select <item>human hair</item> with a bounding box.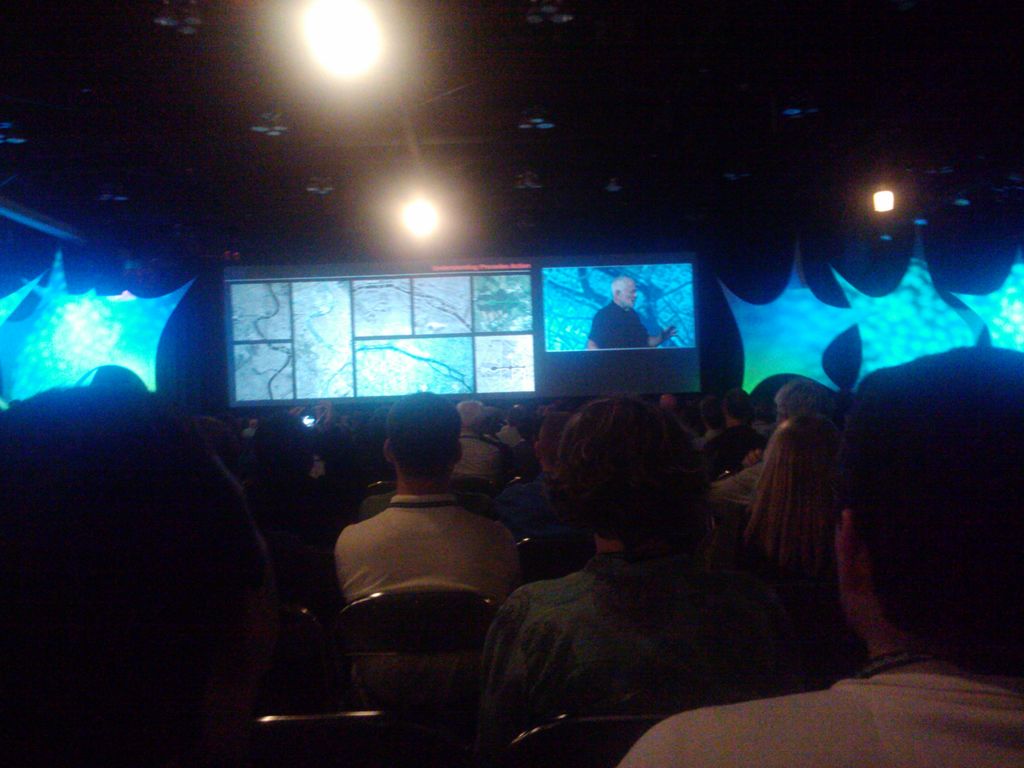
detection(609, 278, 632, 296).
